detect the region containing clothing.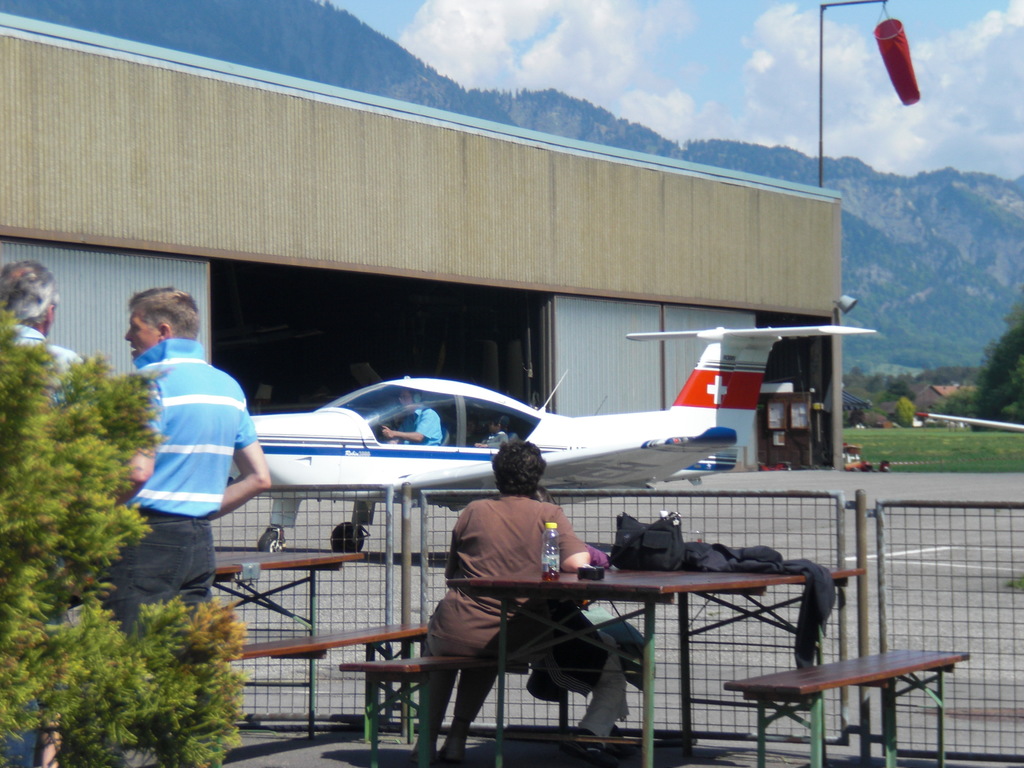
Rect(396, 406, 443, 447).
